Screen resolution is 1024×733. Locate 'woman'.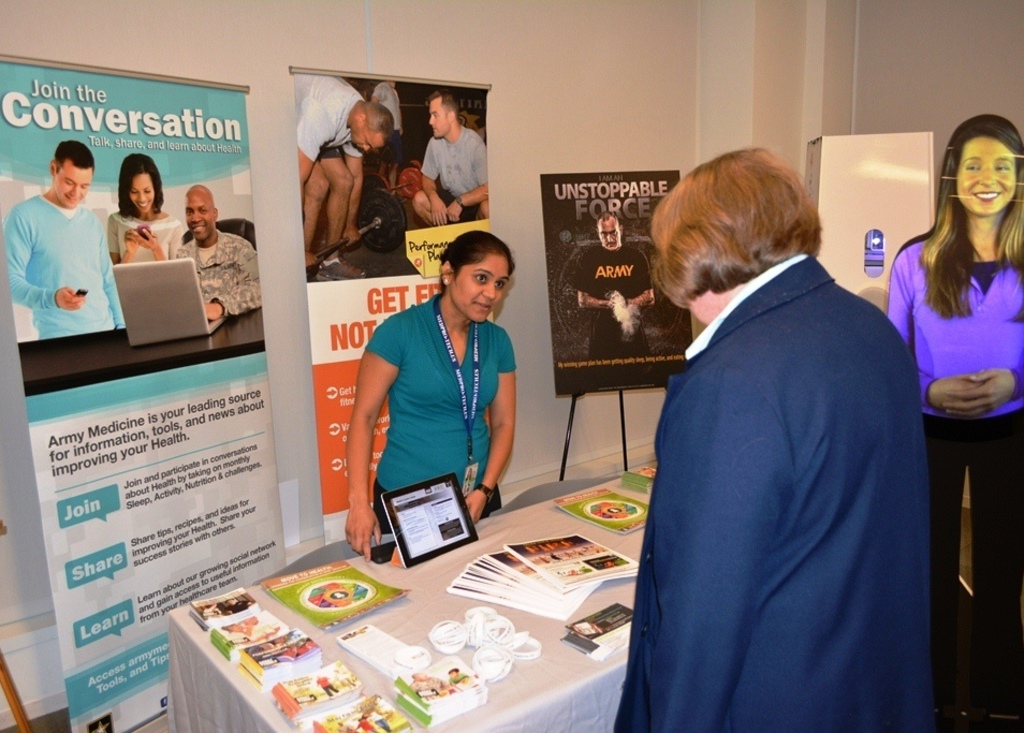
(left=410, top=671, right=448, bottom=694).
